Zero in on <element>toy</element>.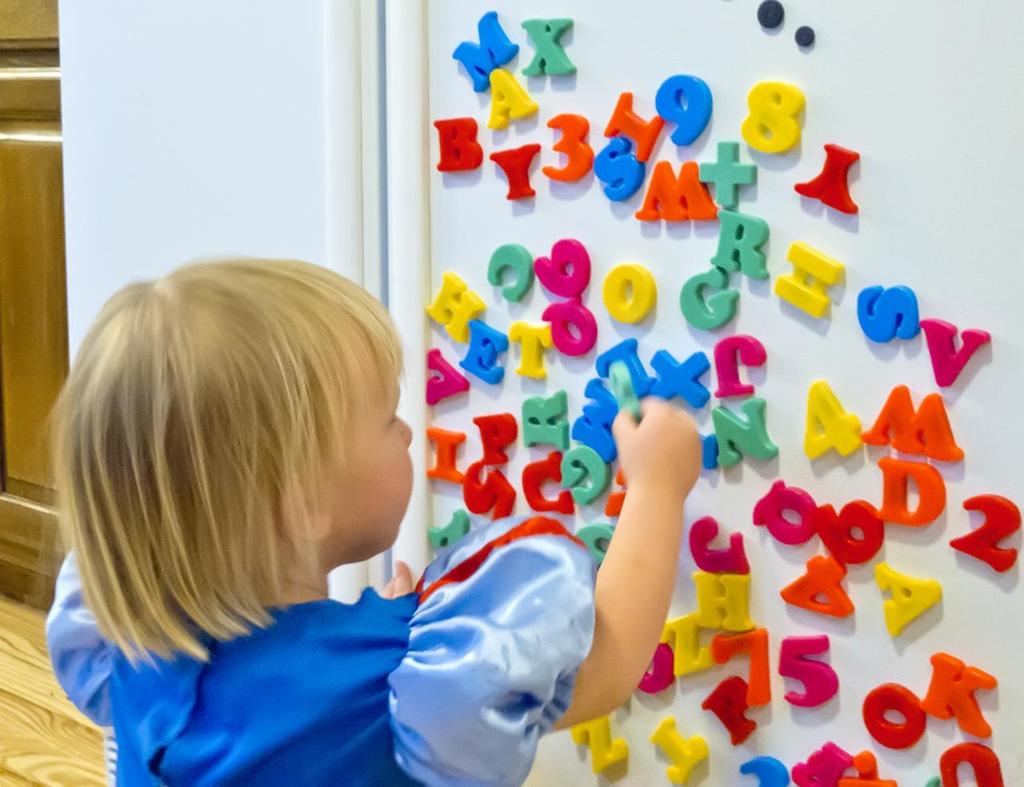
Zeroed in: 797/139/859/218.
